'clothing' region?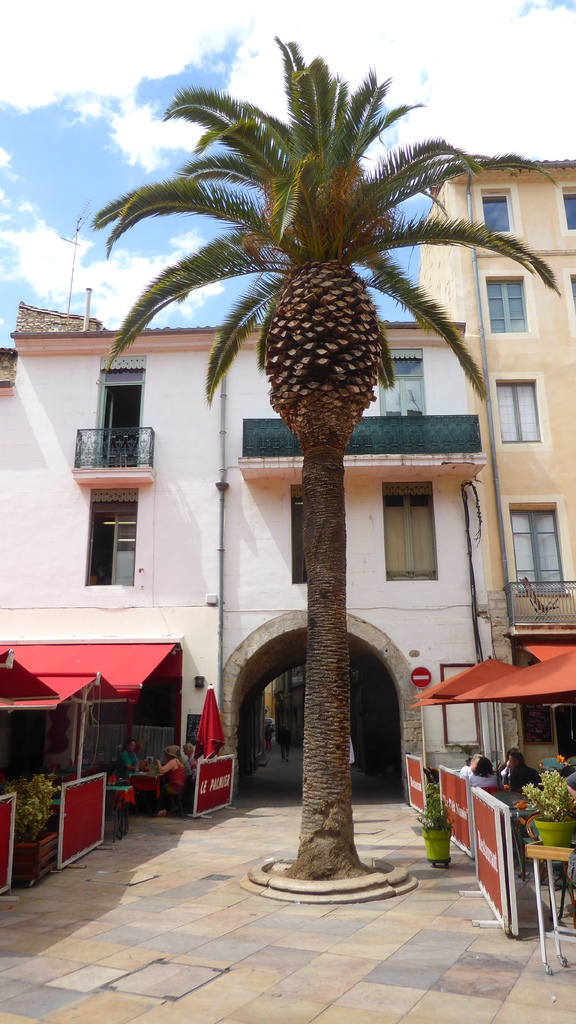
box(151, 760, 182, 808)
